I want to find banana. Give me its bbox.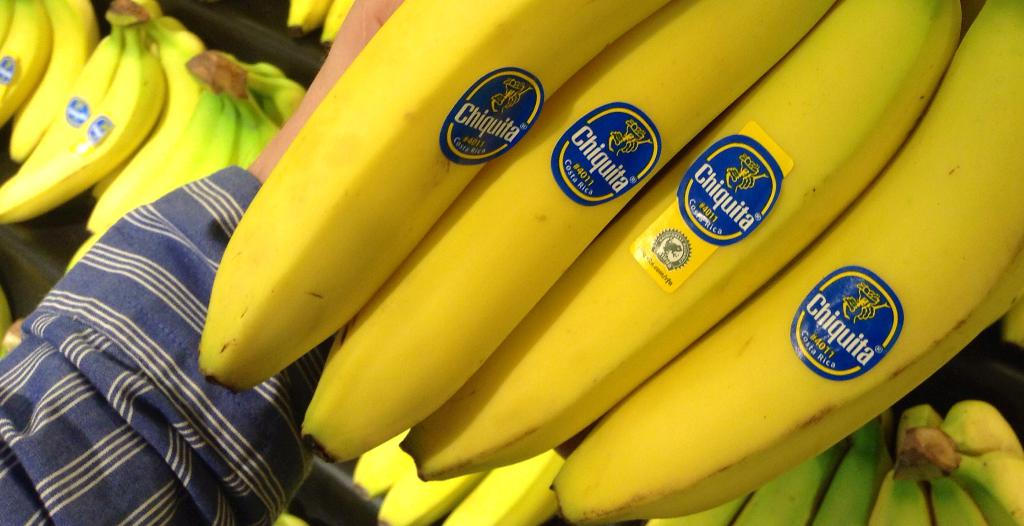
193/0/671/394.
